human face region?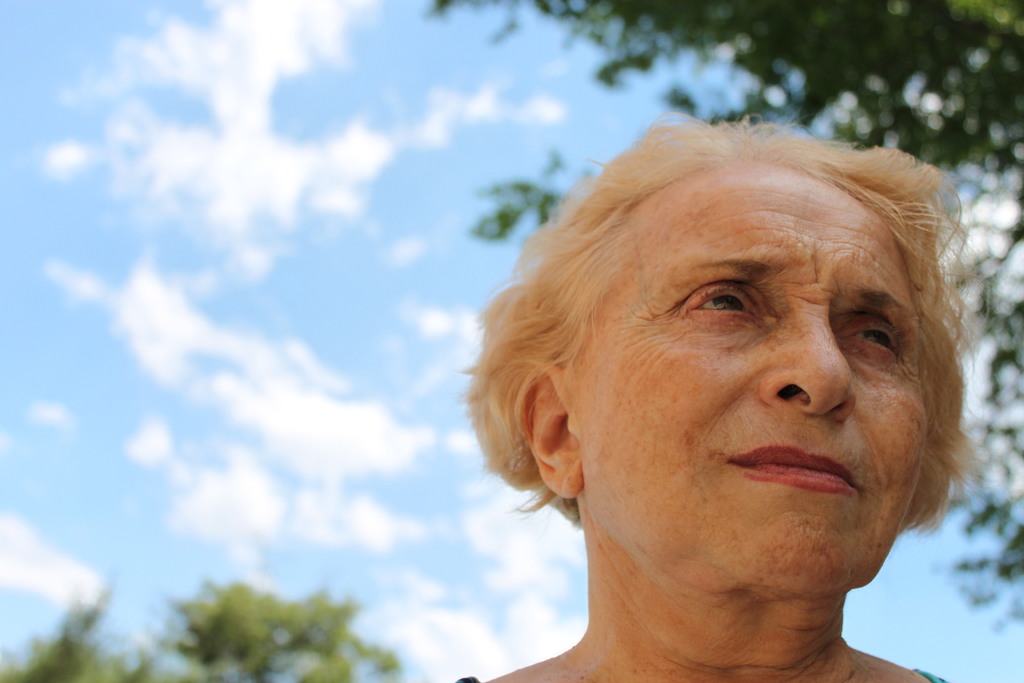
<box>573,161,927,598</box>
